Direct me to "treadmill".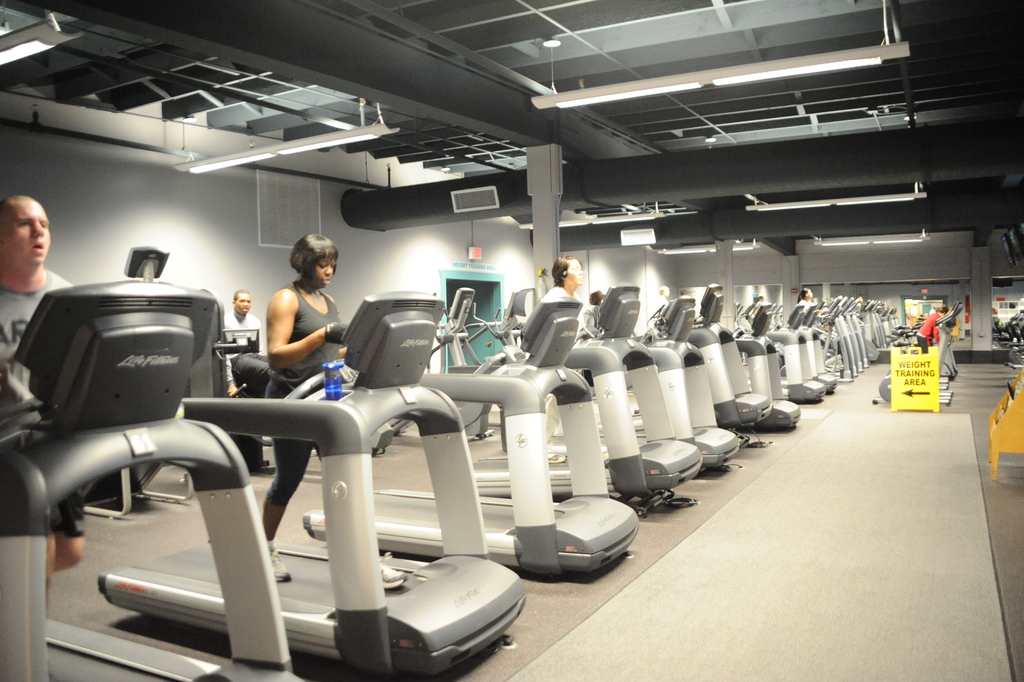
Direction: [473, 284, 704, 509].
